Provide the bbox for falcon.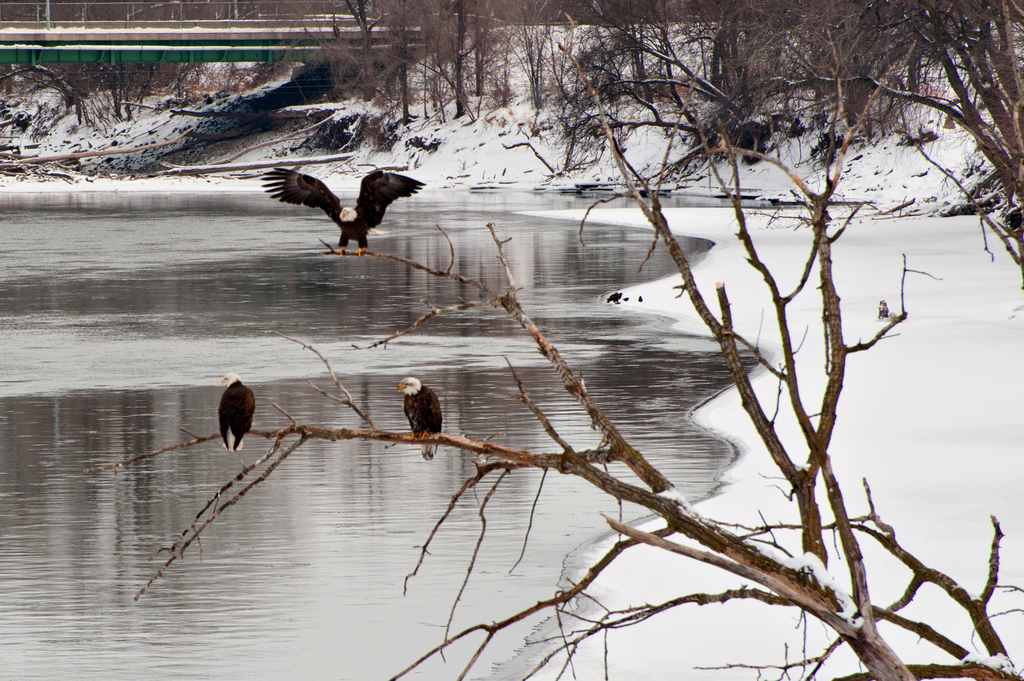
<box>257,170,428,257</box>.
